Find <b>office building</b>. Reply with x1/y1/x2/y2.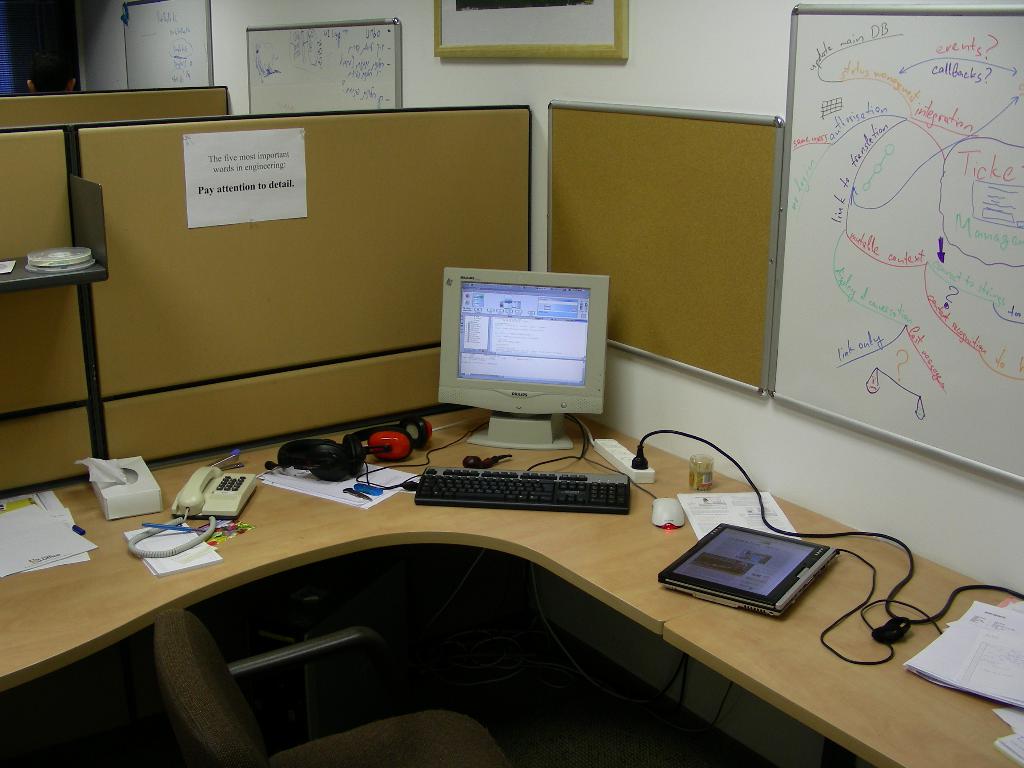
0/0/1023/767.
